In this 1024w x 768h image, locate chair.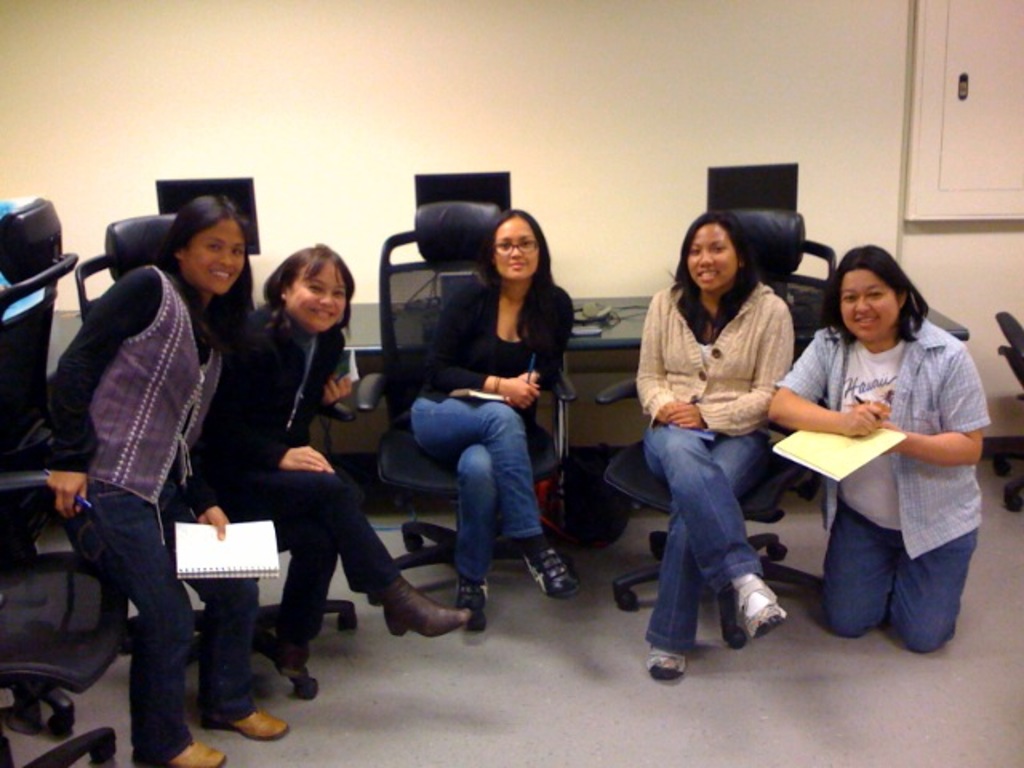
Bounding box: left=590, top=210, right=838, bottom=654.
